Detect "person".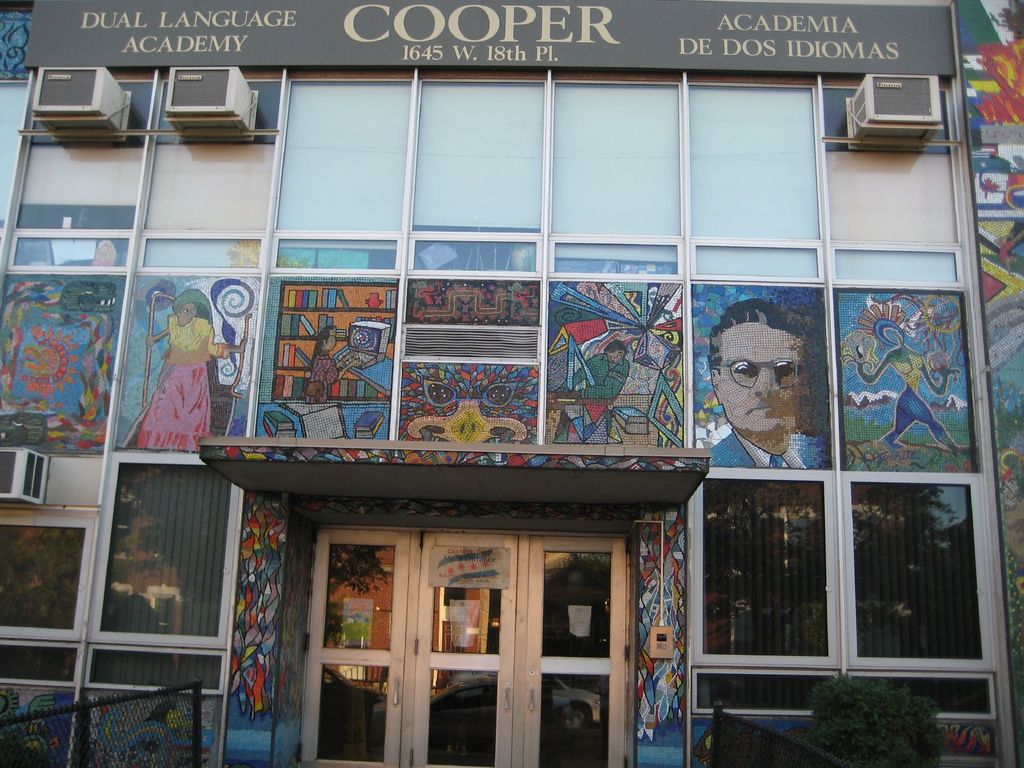
Detected at box=[552, 339, 637, 440].
